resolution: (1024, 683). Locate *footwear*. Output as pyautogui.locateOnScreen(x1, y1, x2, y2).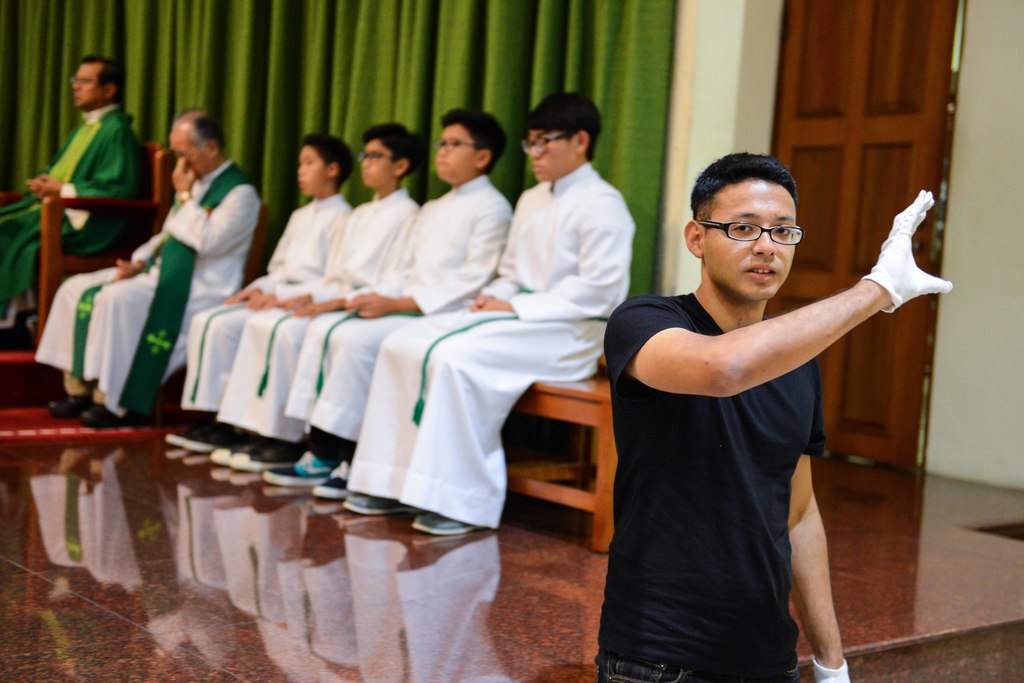
pyautogui.locateOnScreen(84, 402, 143, 431).
